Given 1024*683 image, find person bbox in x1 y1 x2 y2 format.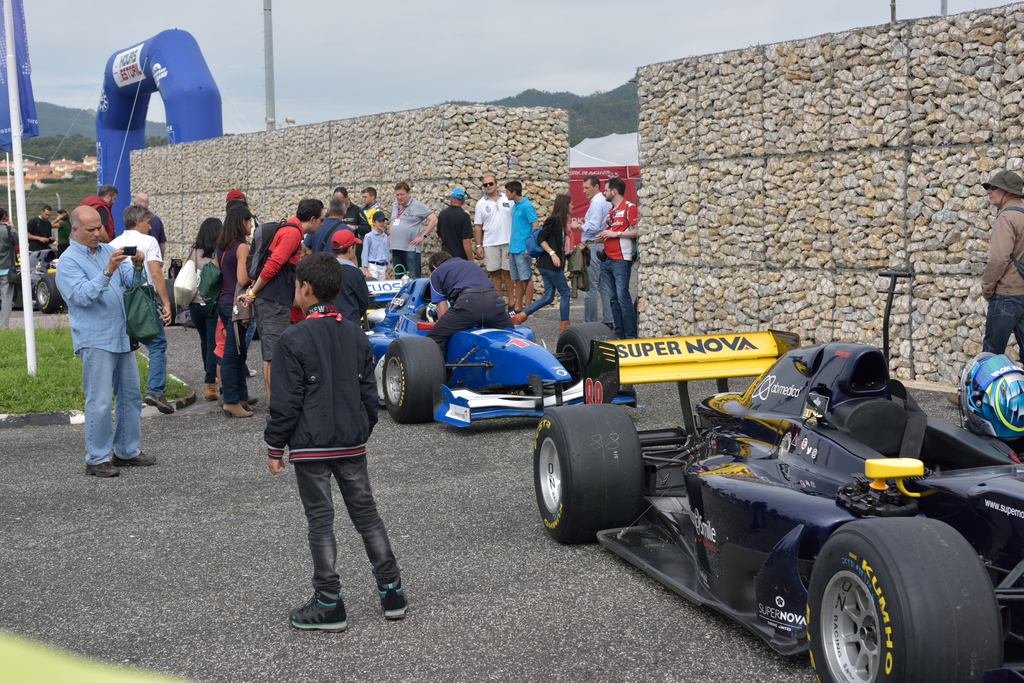
49 208 68 264.
